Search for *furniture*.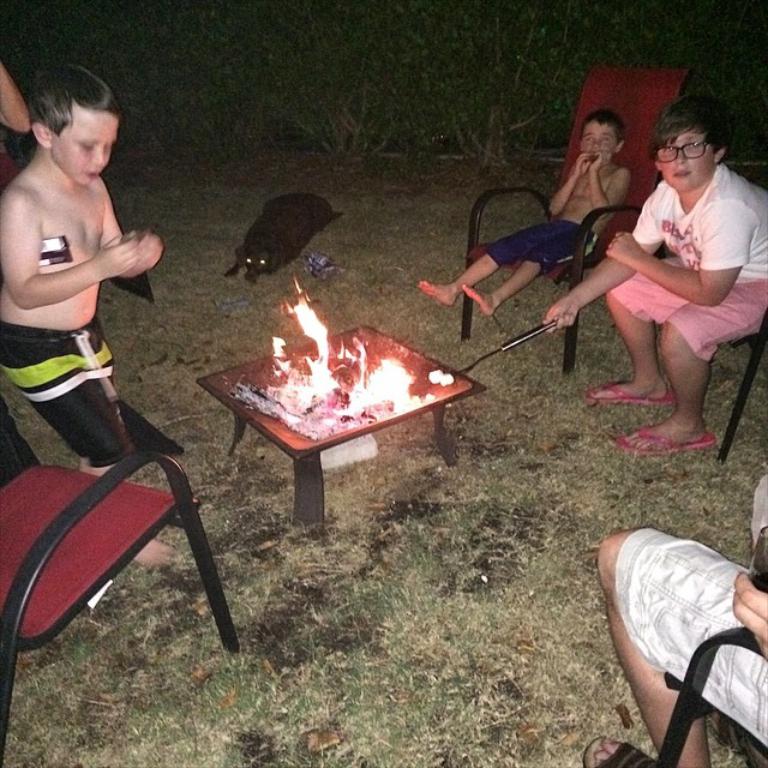
Found at {"left": 458, "top": 65, "right": 691, "bottom": 372}.
